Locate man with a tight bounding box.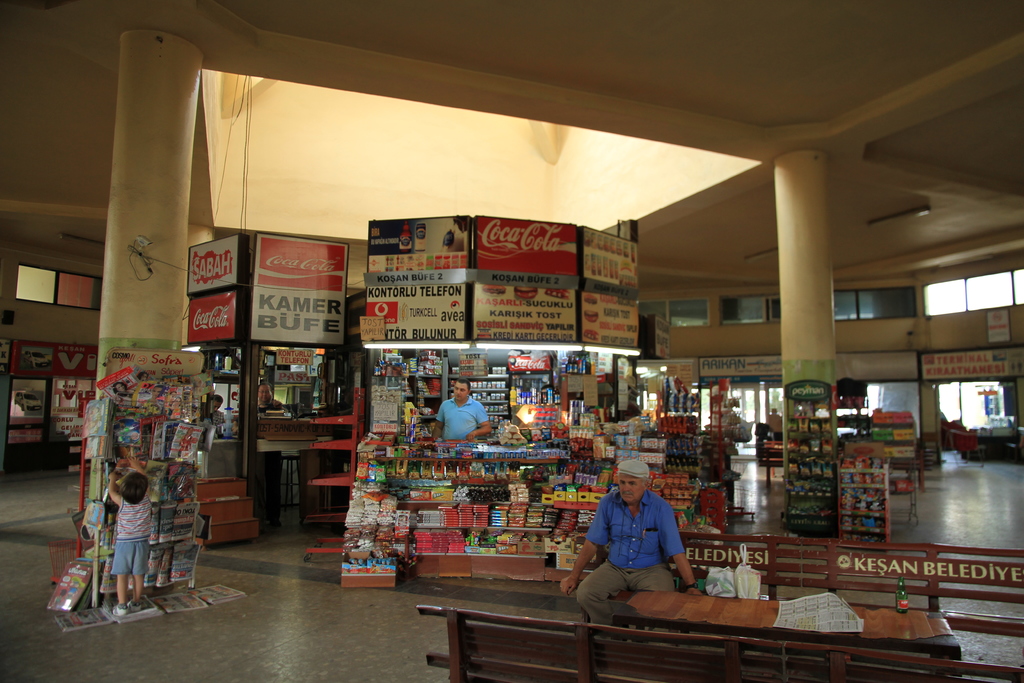
430:378:489:448.
